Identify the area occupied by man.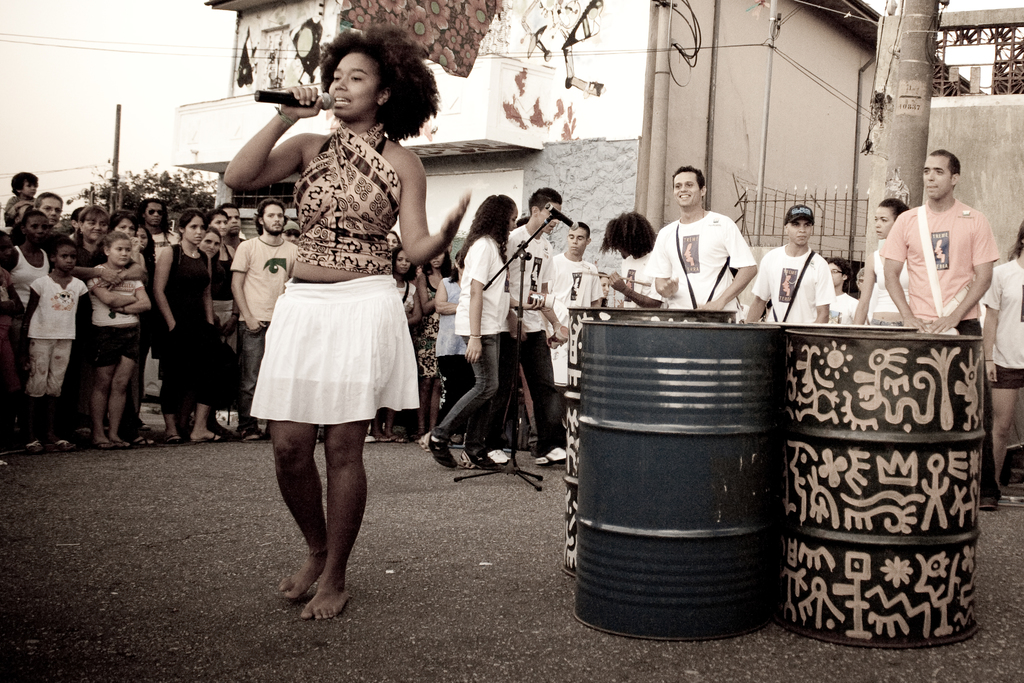
Area: x1=8 y1=190 x2=65 y2=248.
